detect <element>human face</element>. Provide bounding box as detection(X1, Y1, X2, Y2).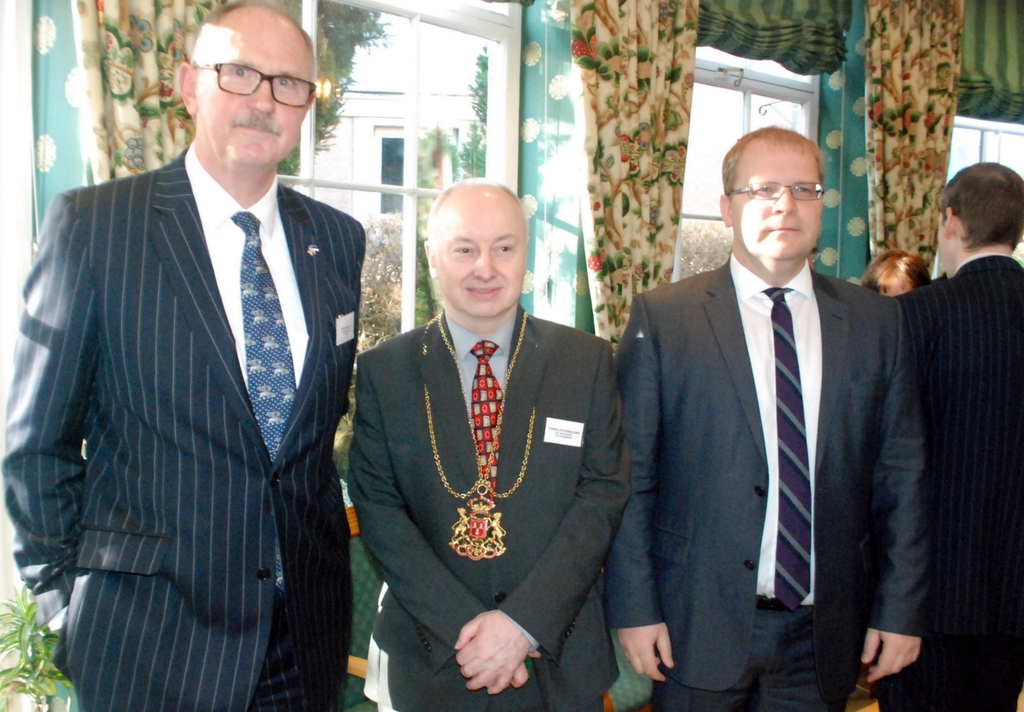
detection(428, 201, 516, 319).
